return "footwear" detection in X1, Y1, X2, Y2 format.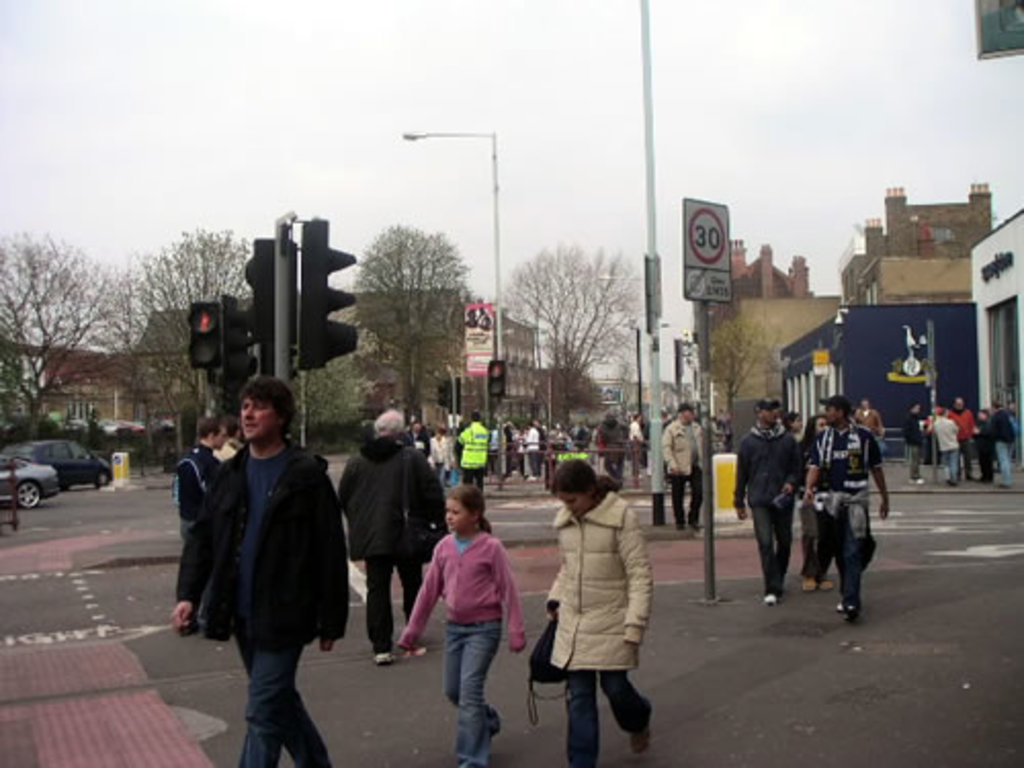
692, 520, 702, 535.
